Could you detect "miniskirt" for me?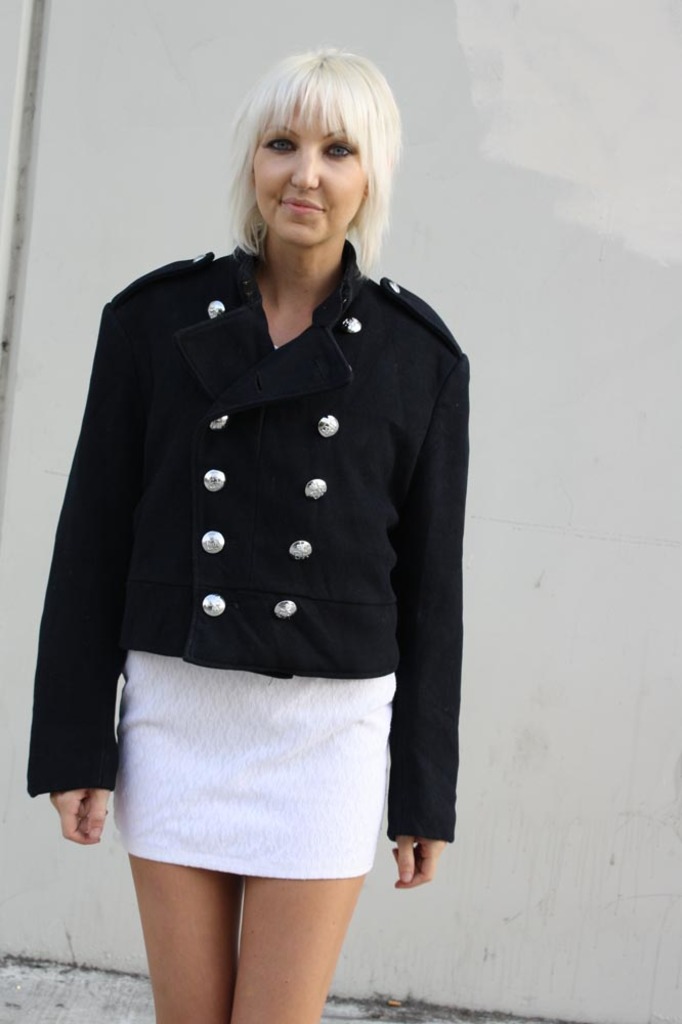
Detection result: x1=110 y1=651 x2=396 y2=880.
